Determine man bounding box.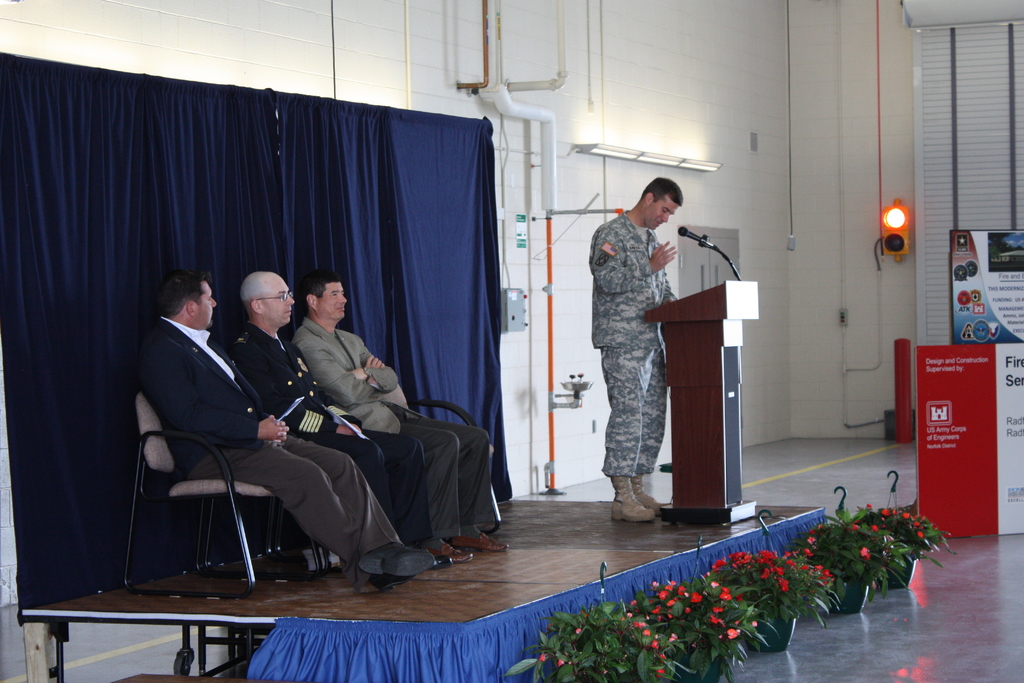
Determined: BBox(586, 178, 687, 520).
